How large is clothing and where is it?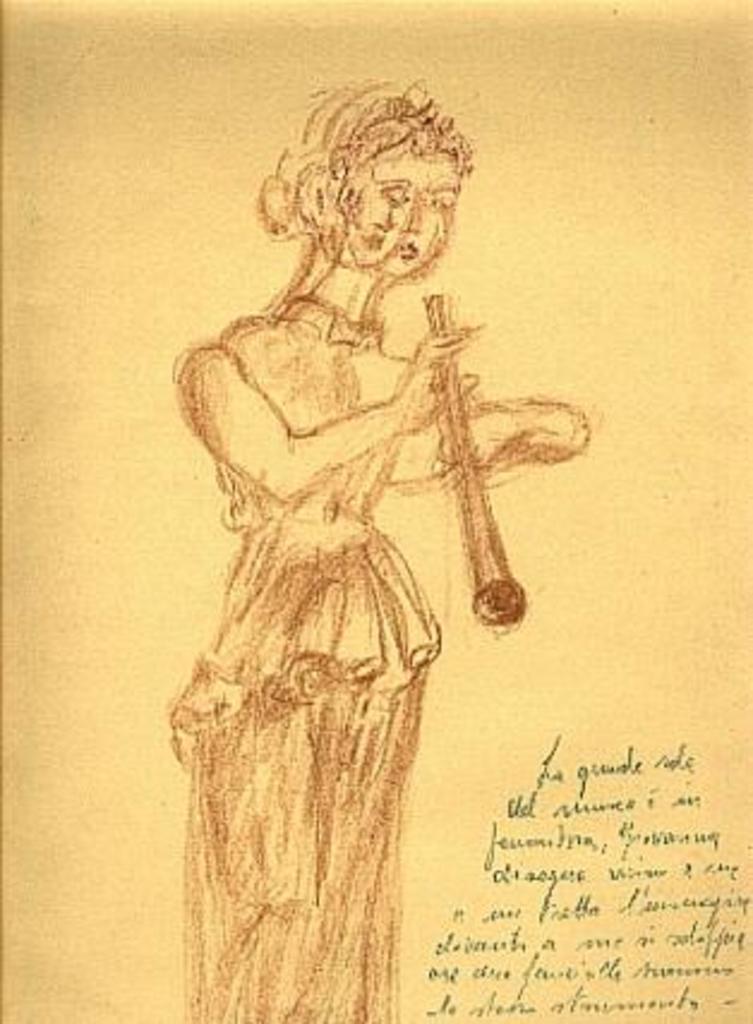
Bounding box: 163,199,544,954.
